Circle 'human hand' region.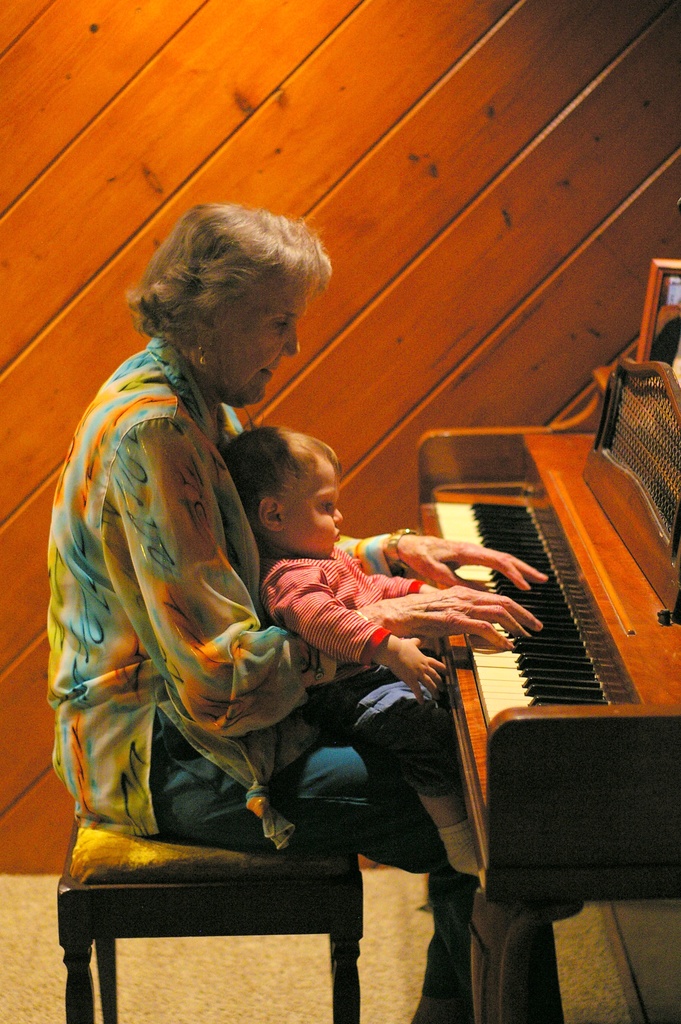
Region: [417, 584, 440, 594].
